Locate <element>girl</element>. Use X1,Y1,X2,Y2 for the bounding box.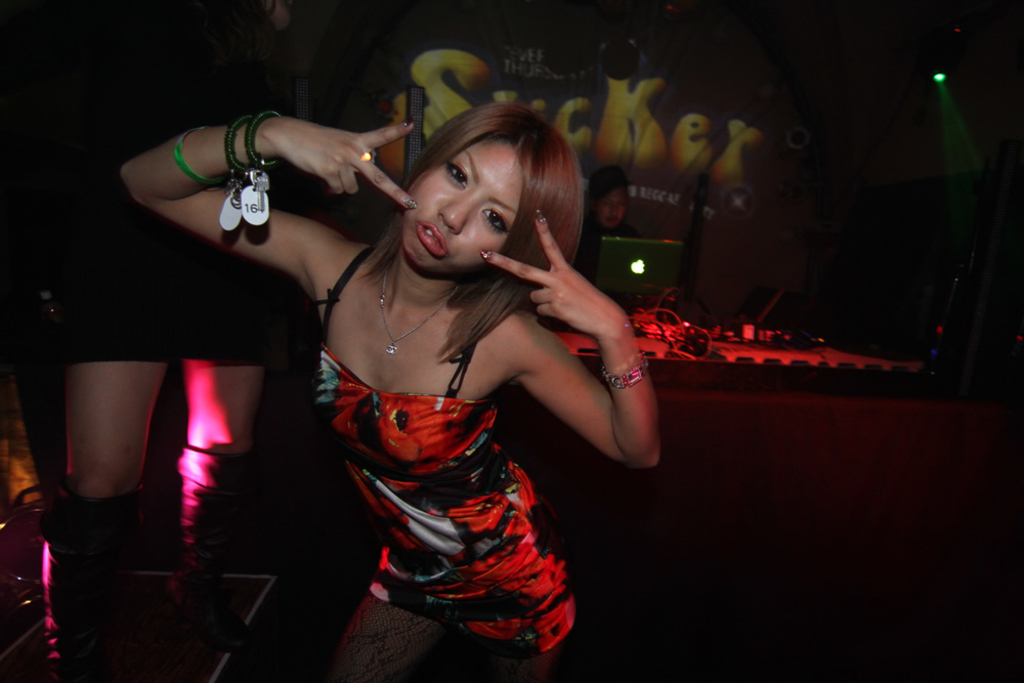
123,100,659,682.
